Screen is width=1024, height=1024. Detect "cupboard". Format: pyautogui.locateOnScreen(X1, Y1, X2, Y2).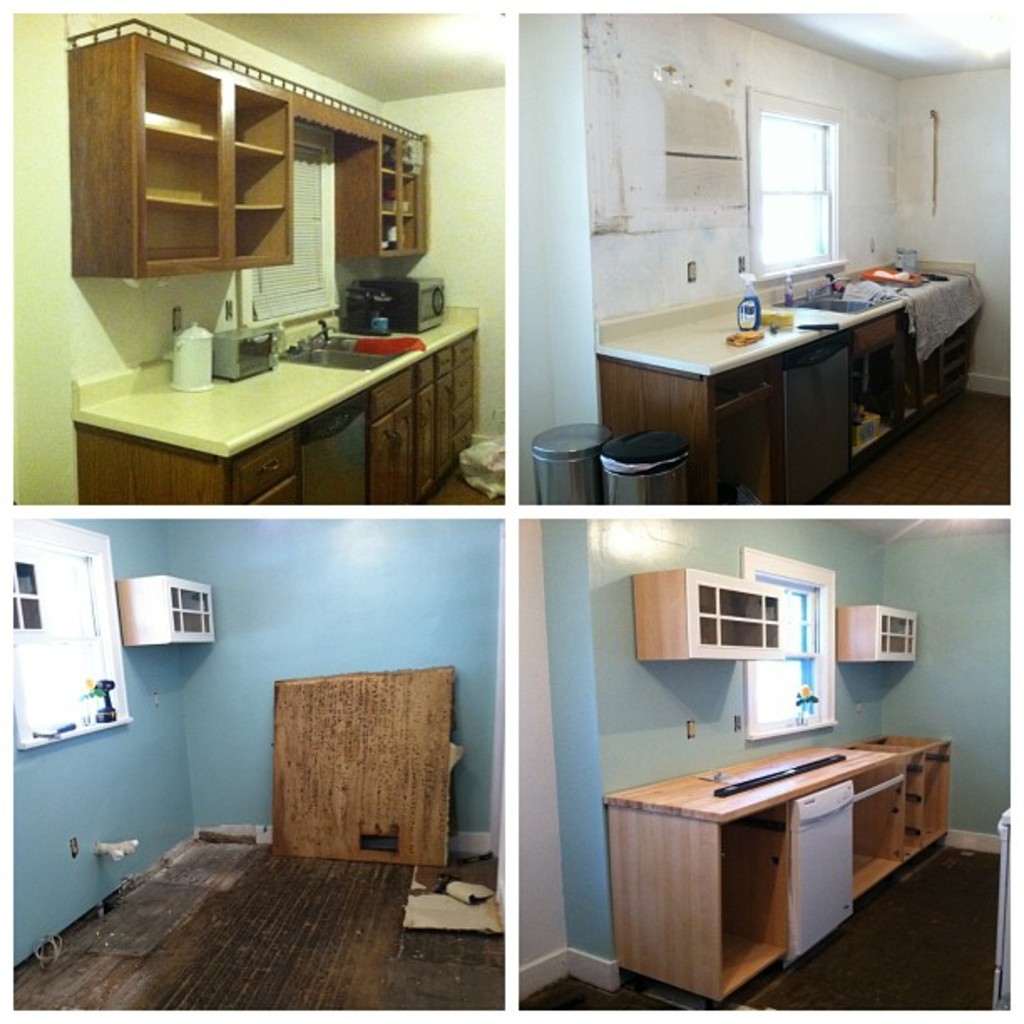
pyautogui.locateOnScreen(606, 723, 957, 1004).
